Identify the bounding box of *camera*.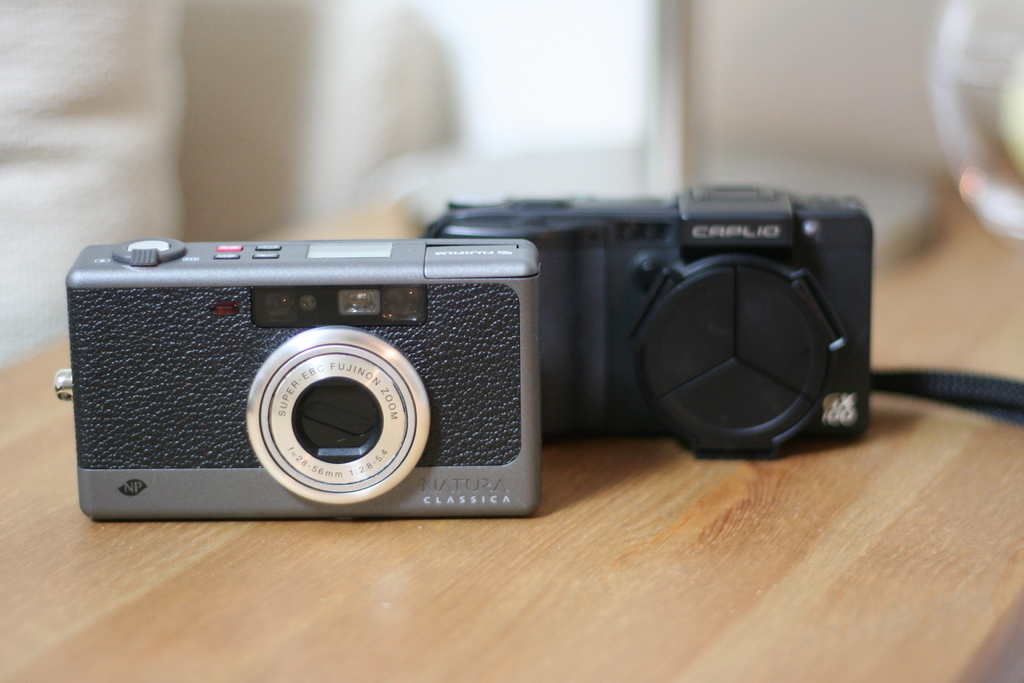
l=68, t=242, r=544, b=523.
